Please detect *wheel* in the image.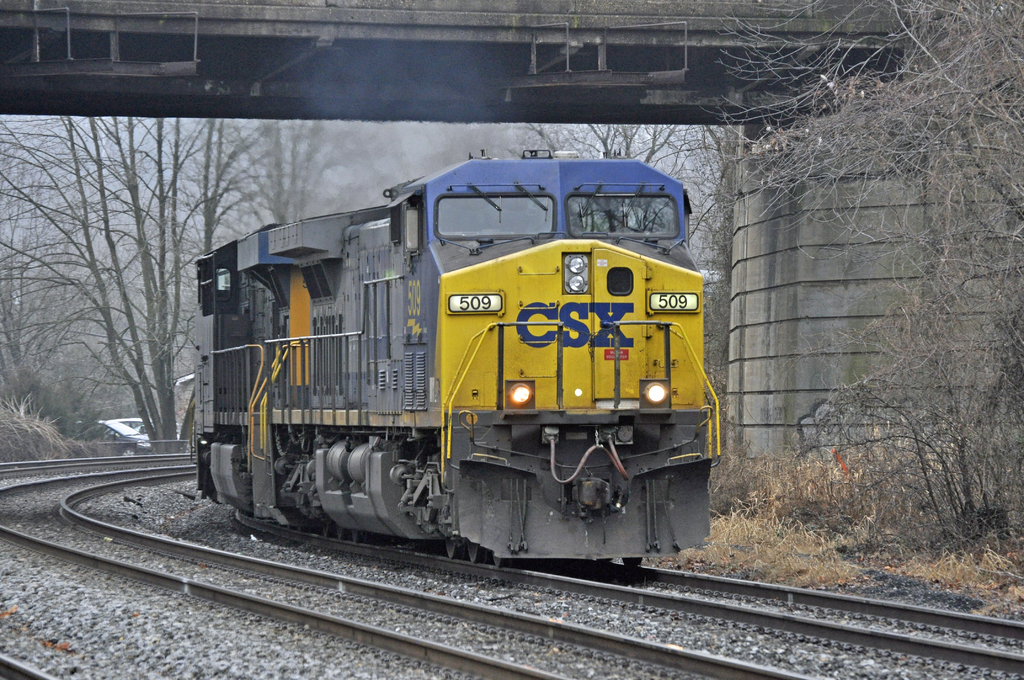
pyautogui.locateOnScreen(315, 513, 325, 534).
